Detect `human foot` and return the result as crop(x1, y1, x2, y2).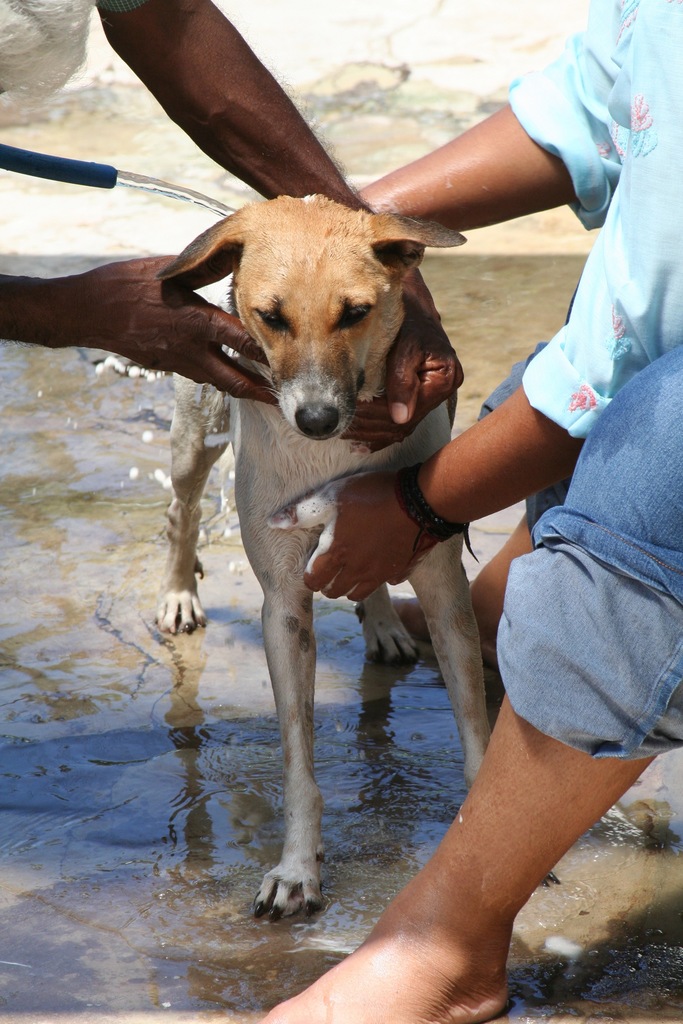
crop(261, 852, 518, 1023).
